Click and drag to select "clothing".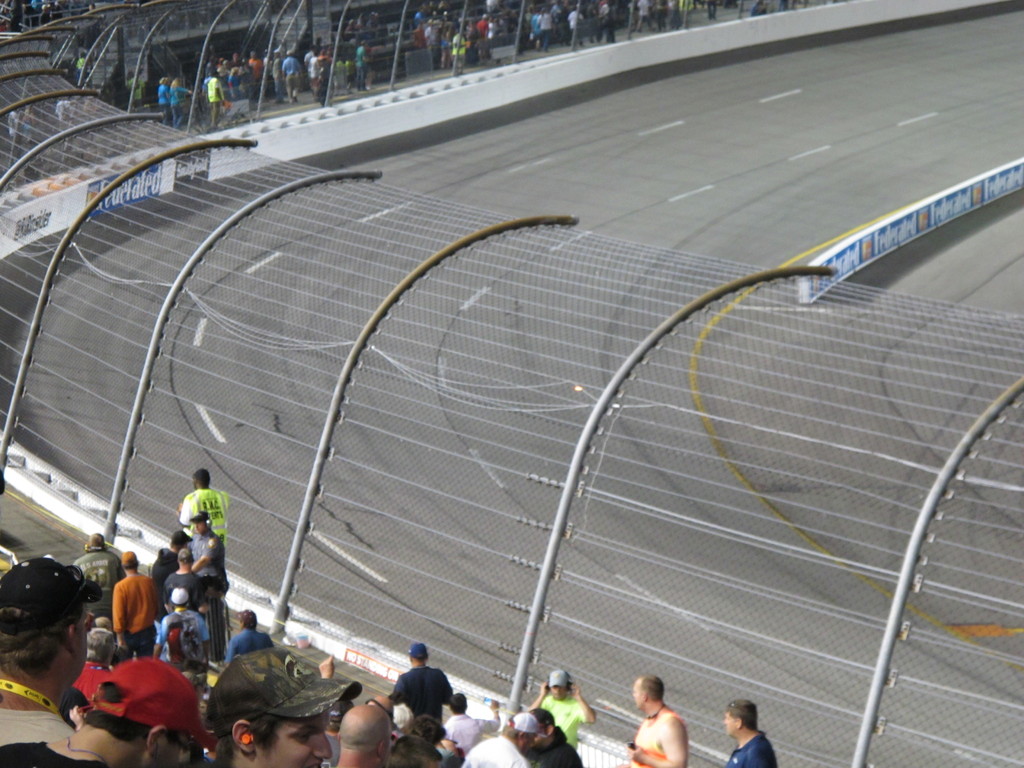
Selection: select_region(168, 86, 189, 122).
